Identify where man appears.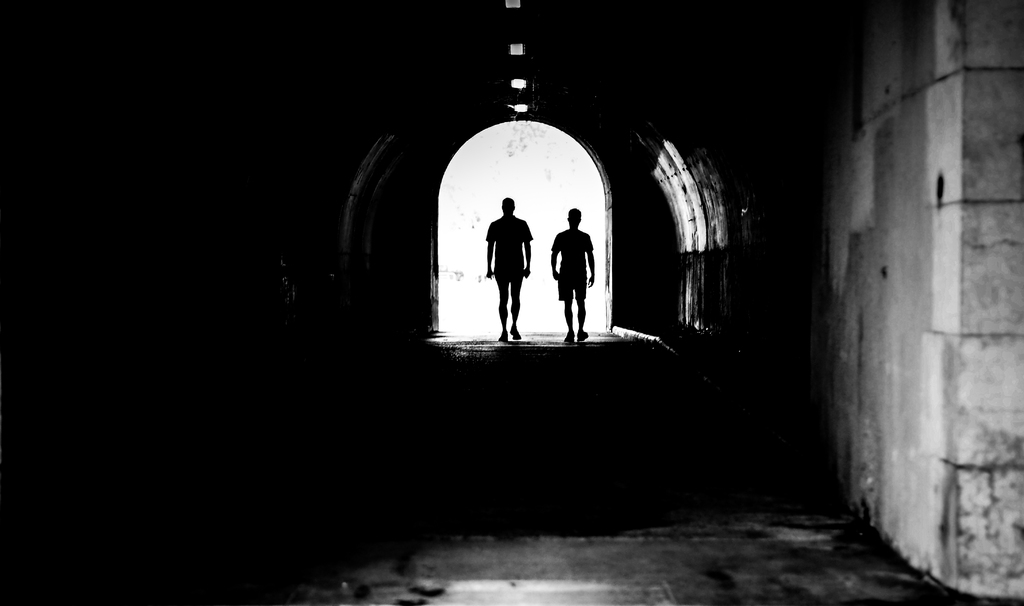
Appears at left=484, top=198, right=534, bottom=344.
